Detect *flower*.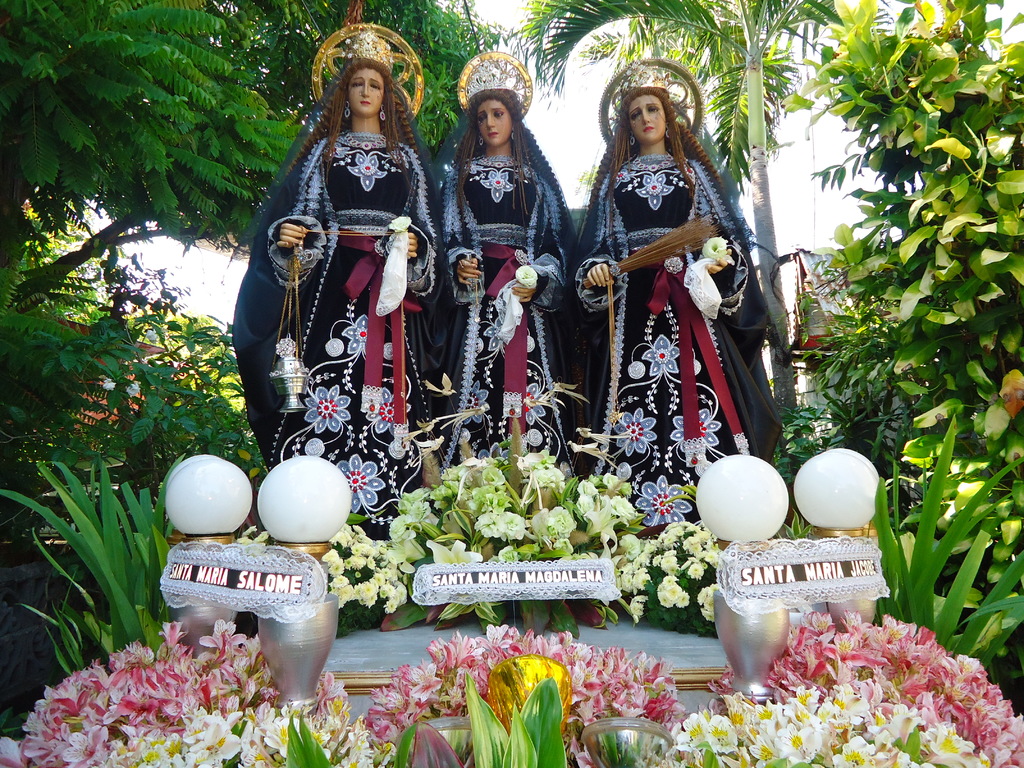
Detected at [516, 263, 541, 288].
